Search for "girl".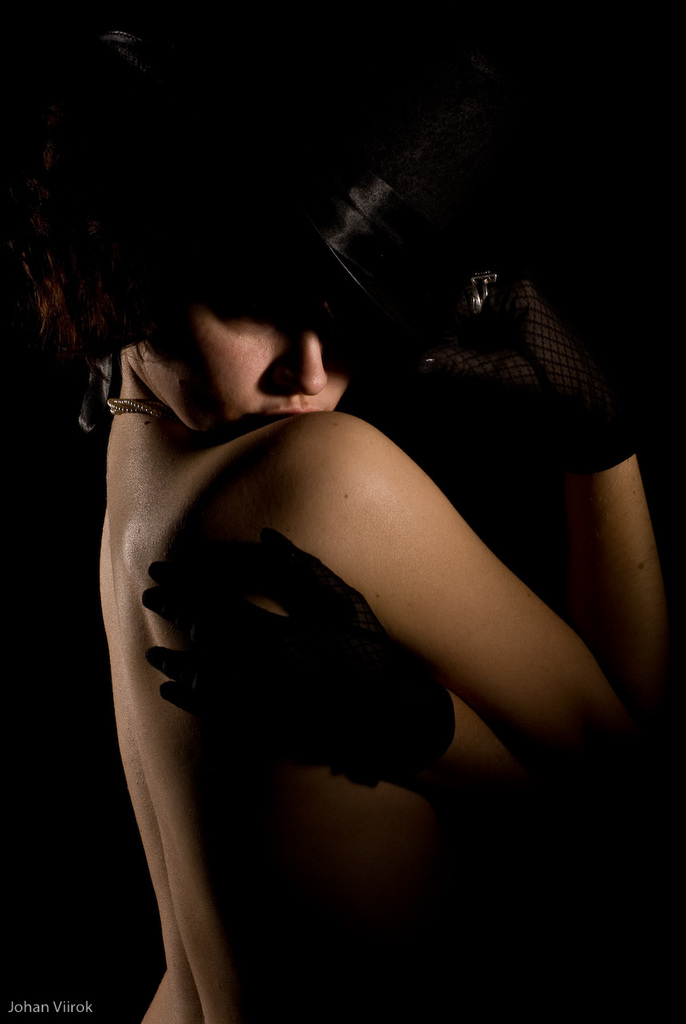
Found at <bbox>18, 31, 673, 1023</bbox>.
